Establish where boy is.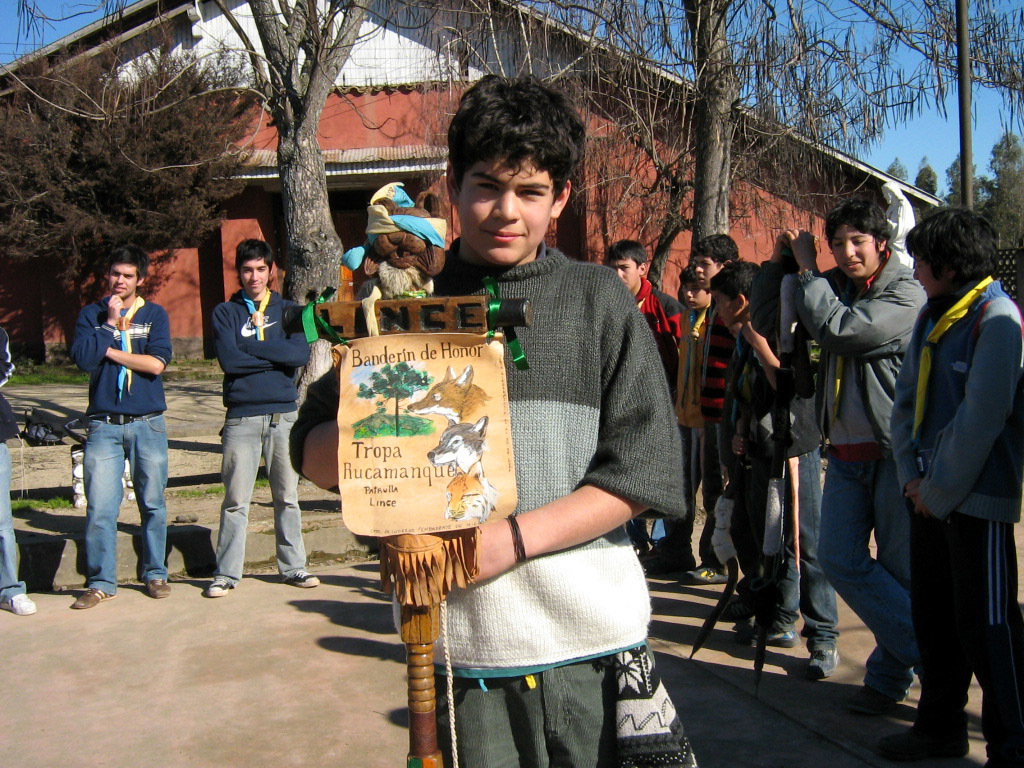
Established at [678,268,711,567].
